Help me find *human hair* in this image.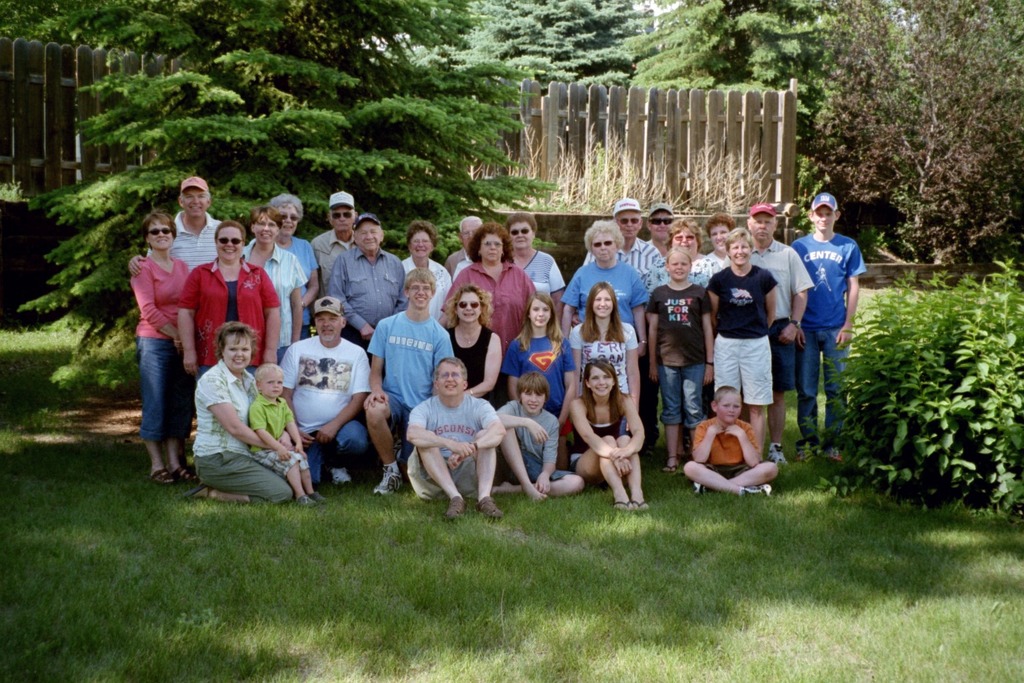
Found it: (left=663, top=217, right=705, bottom=247).
